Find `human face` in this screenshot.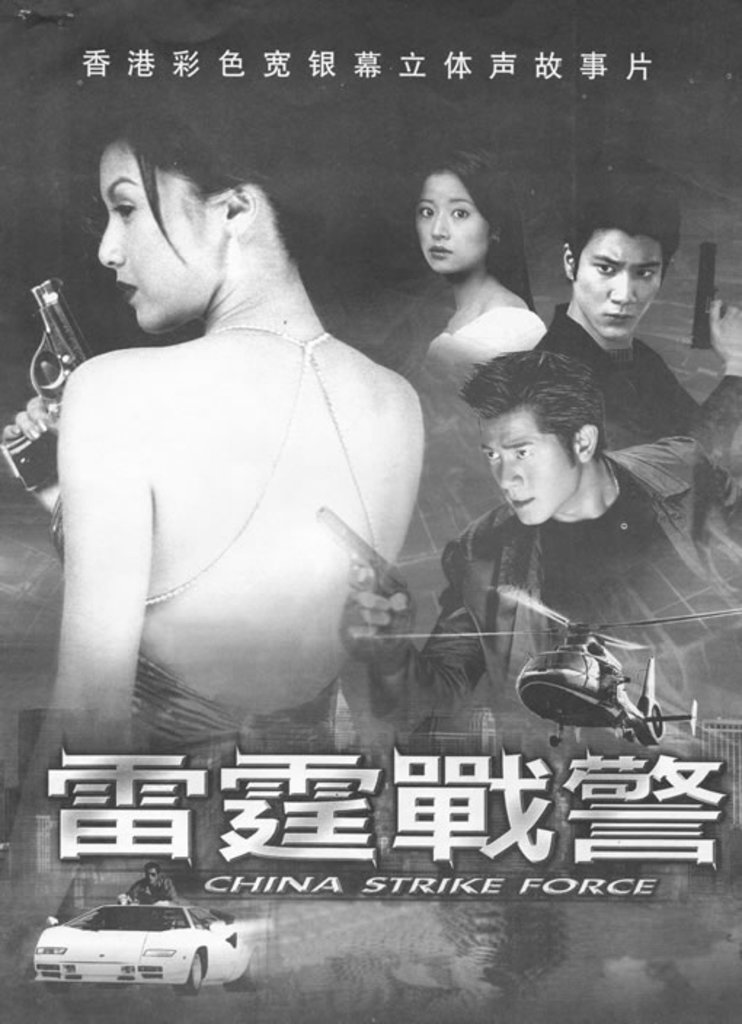
The bounding box for `human face` is BBox(477, 416, 575, 525).
